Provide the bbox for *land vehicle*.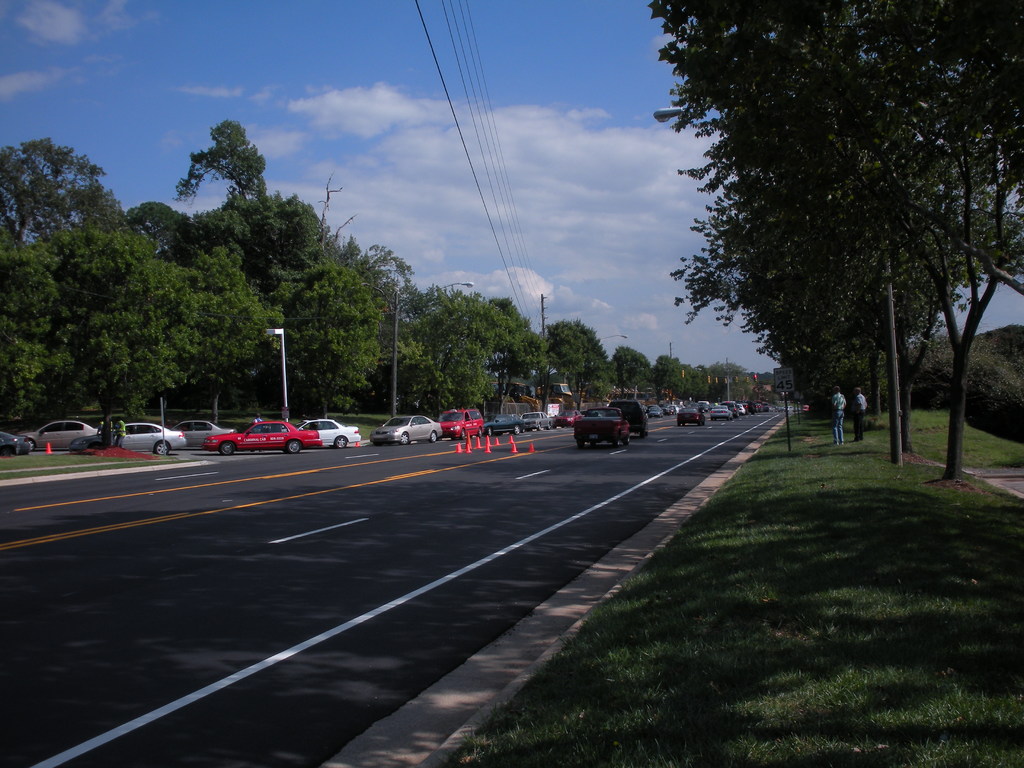
locate(559, 408, 576, 427).
